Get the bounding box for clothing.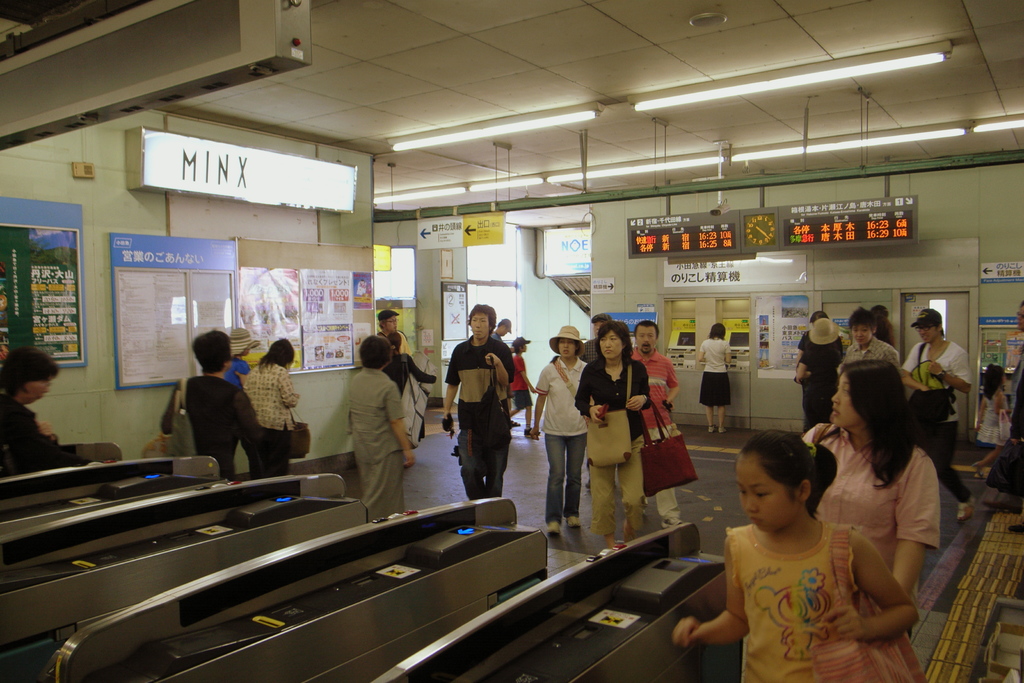
select_region(445, 339, 521, 498).
